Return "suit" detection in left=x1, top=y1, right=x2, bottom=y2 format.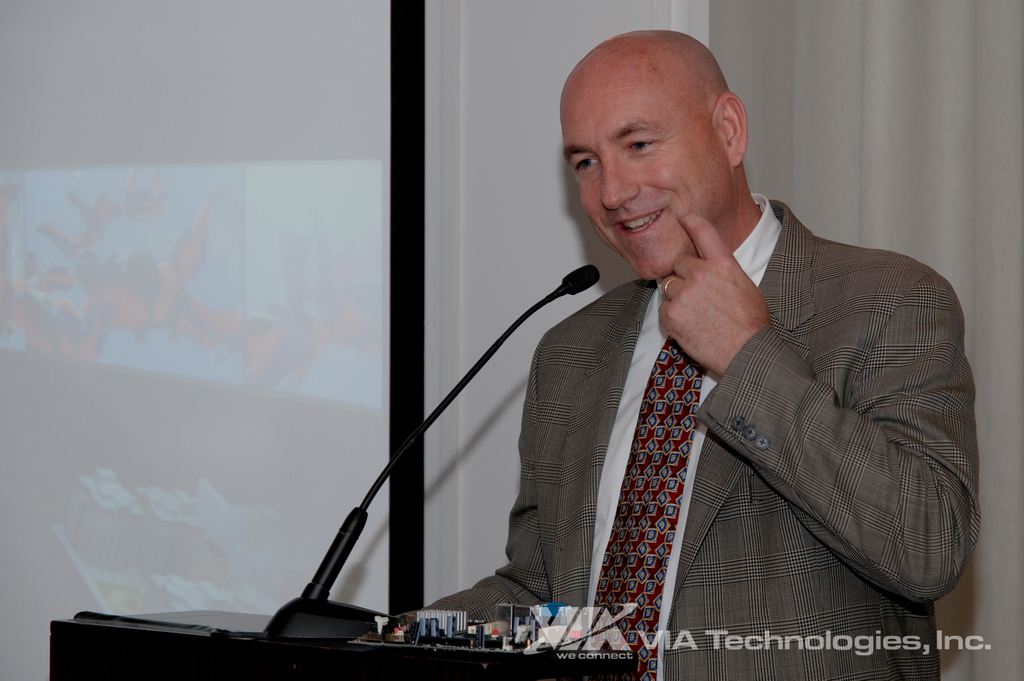
left=478, top=88, right=968, bottom=672.
